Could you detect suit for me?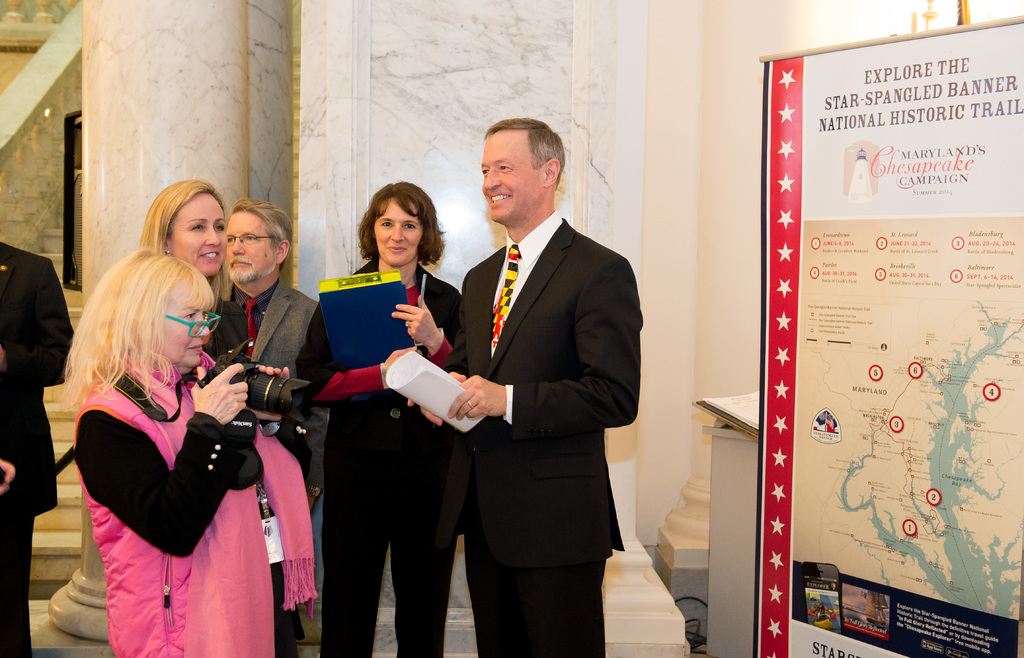
Detection result: 0, 239, 77, 657.
